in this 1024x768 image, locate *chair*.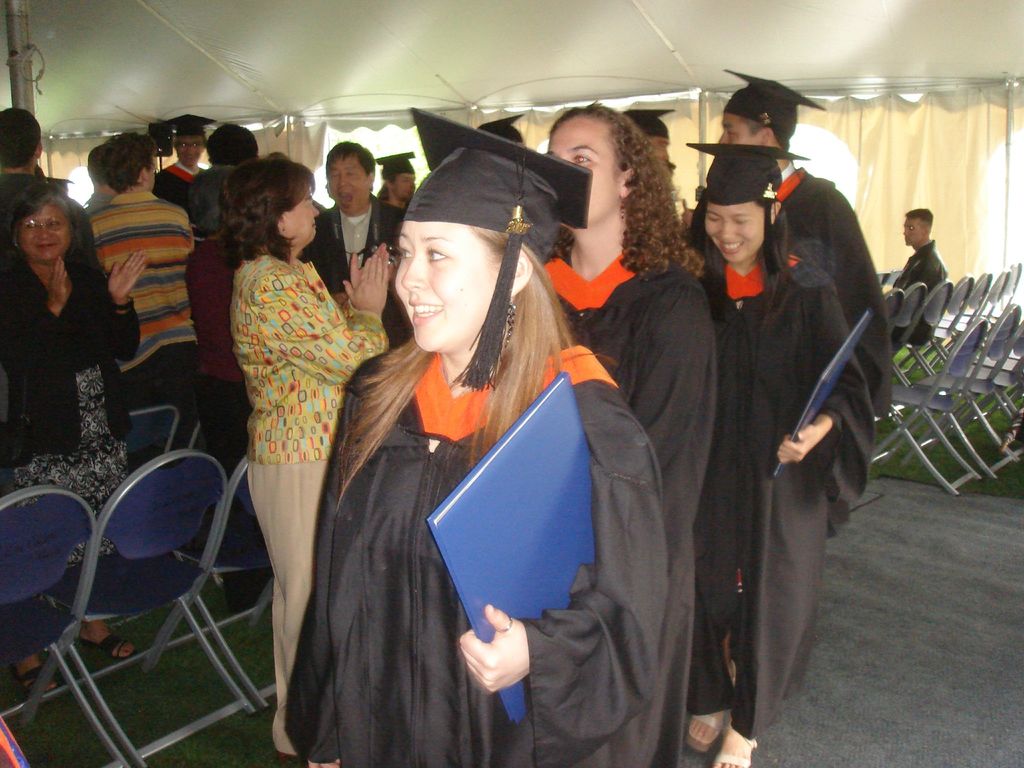
Bounding box: 180,406,236,586.
